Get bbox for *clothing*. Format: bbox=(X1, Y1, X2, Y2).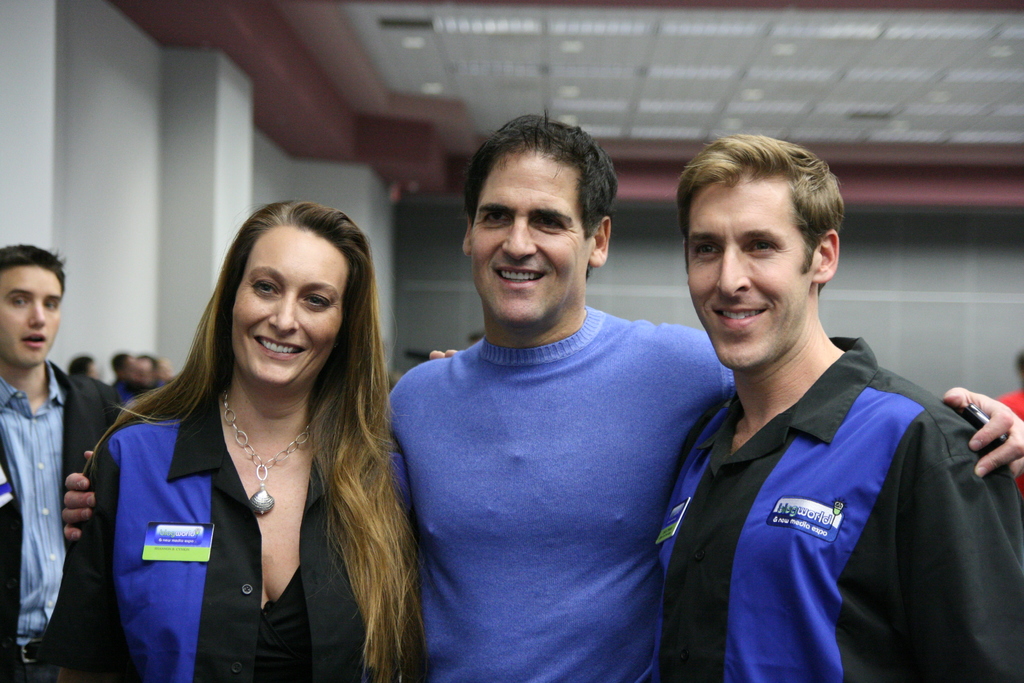
bbox=(0, 356, 124, 666).
